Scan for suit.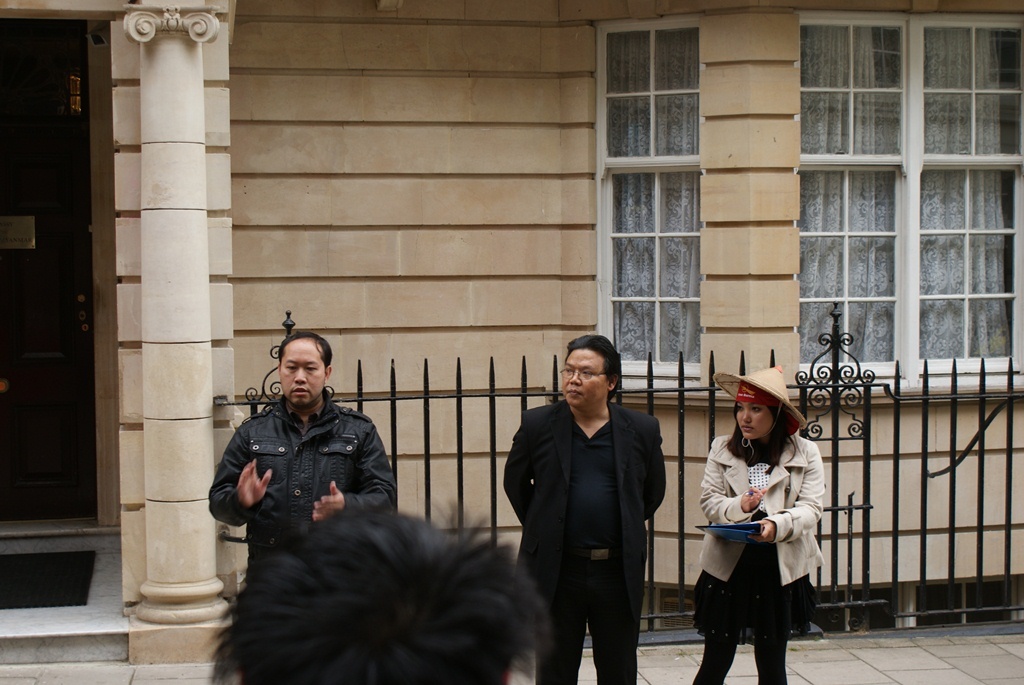
Scan result: select_region(507, 347, 675, 670).
